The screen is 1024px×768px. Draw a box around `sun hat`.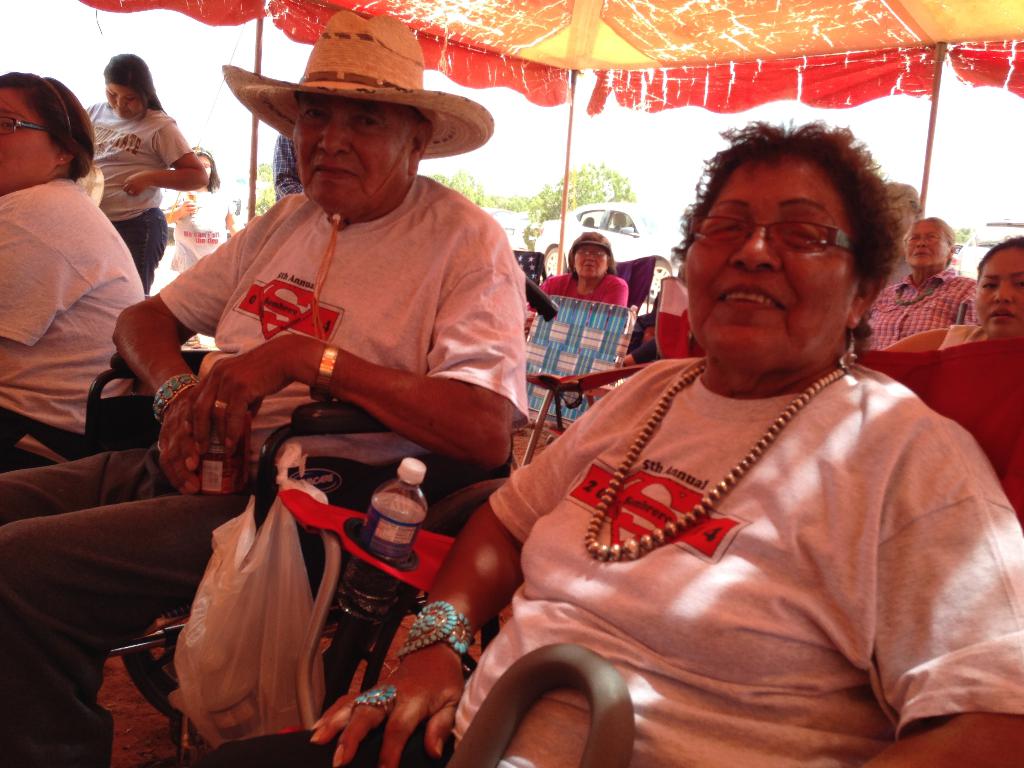
{"left": 218, "top": 7, "right": 495, "bottom": 159}.
